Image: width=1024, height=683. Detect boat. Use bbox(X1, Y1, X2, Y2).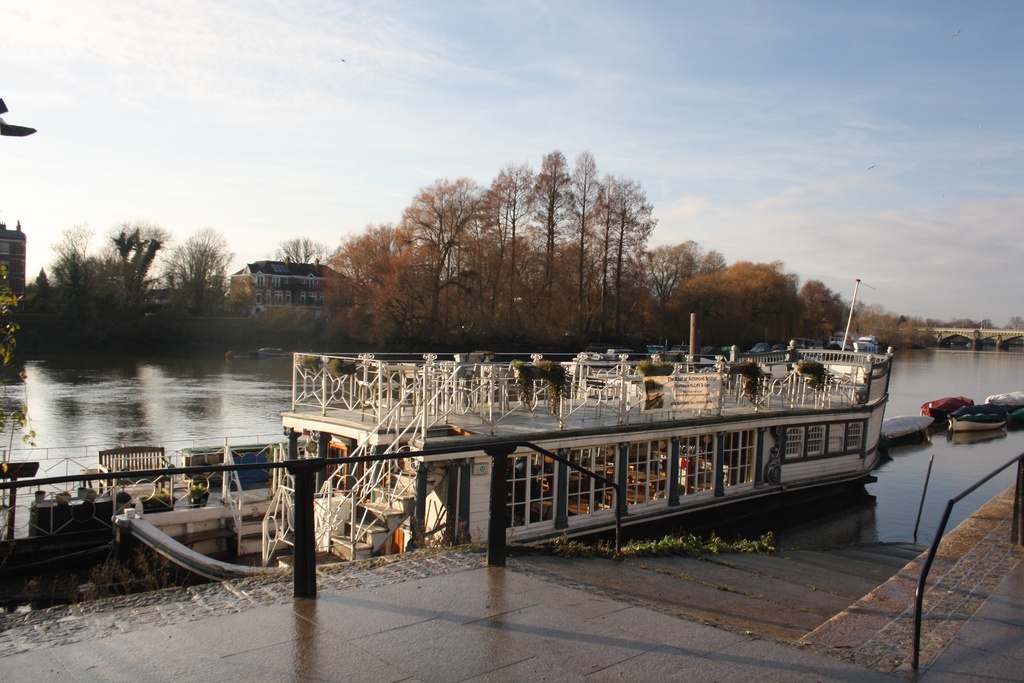
bbox(256, 347, 294, 359).
